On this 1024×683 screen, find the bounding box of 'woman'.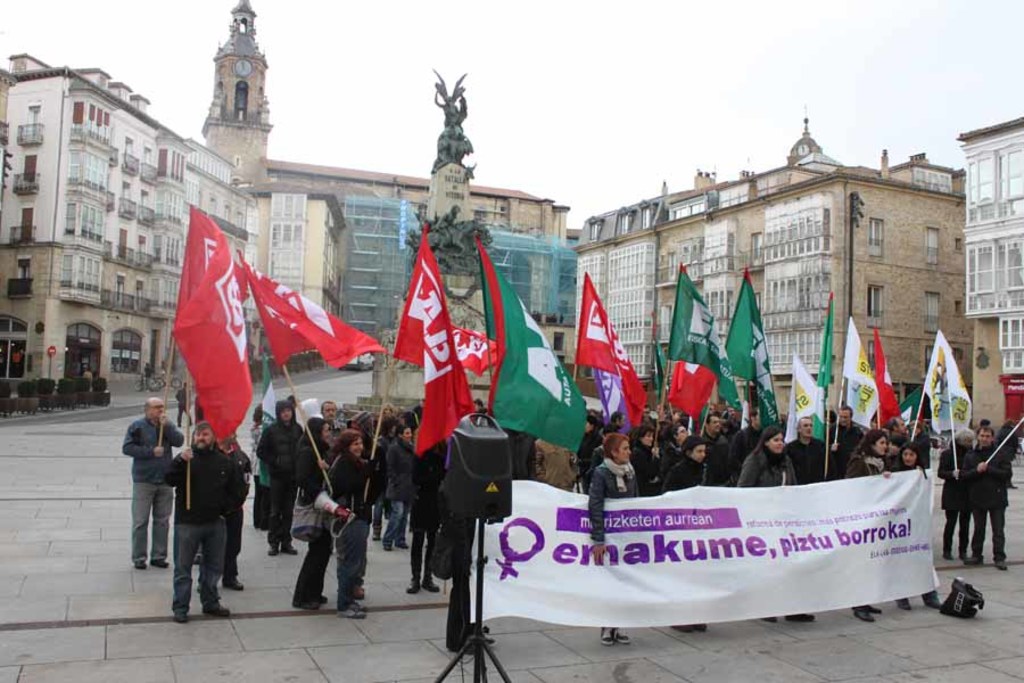
Bounding box: [left=577, top=418, right=606, bottom=495].
